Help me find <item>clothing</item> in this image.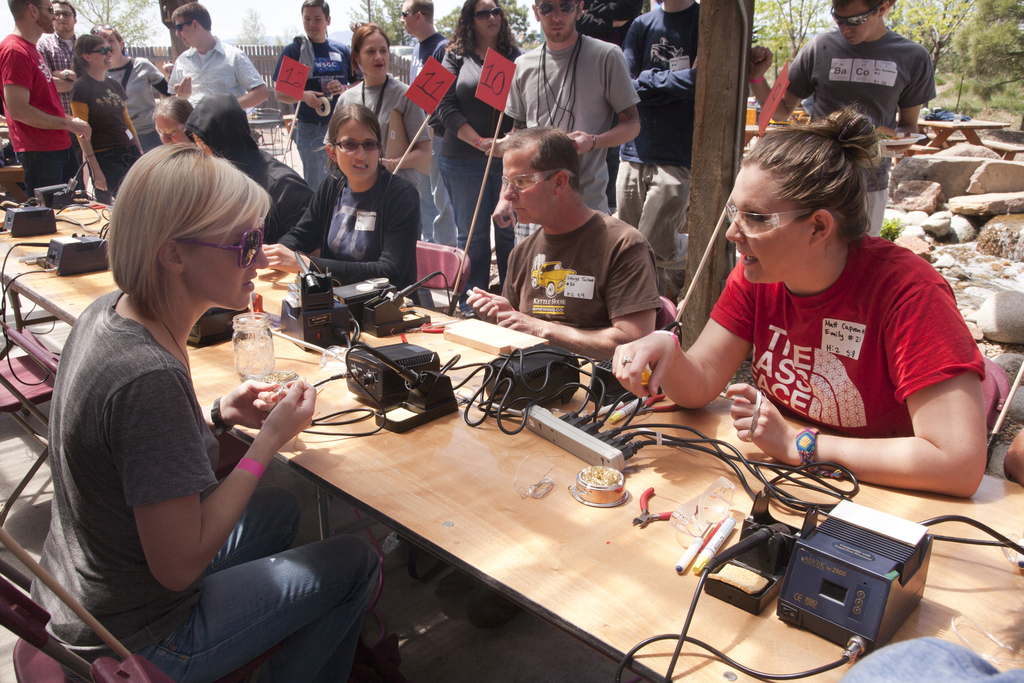
Found it: pyautogui.locateOnScreen(108, 55, 168, 156).
